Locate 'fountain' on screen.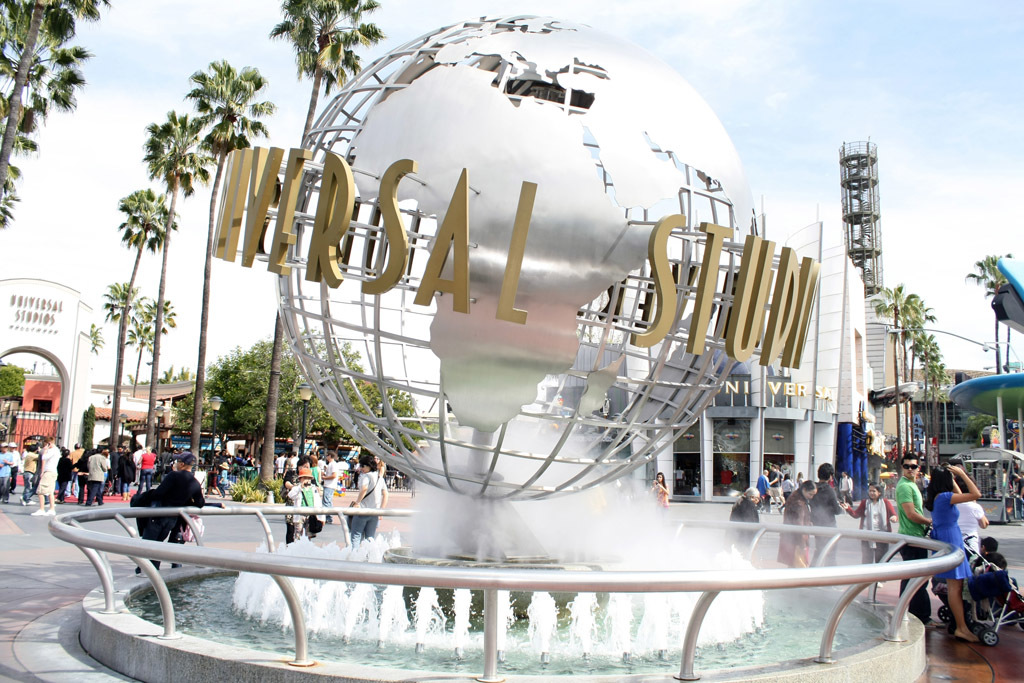
On screen at 46 7 964 680.
